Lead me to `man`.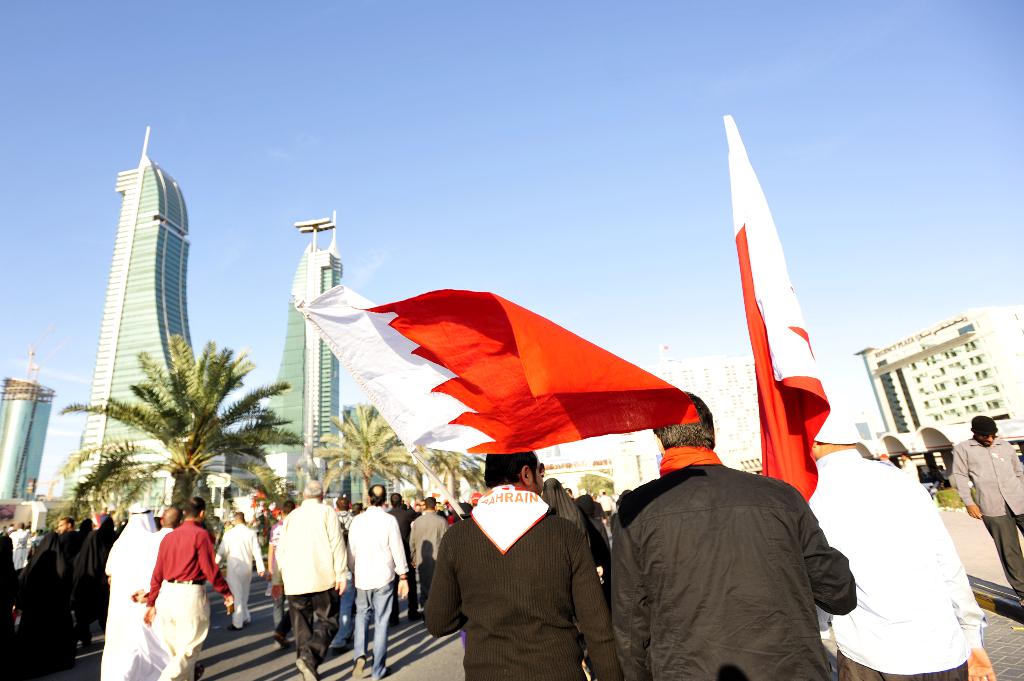
Lead to left=274, top=481, right=346, bottom=680.
